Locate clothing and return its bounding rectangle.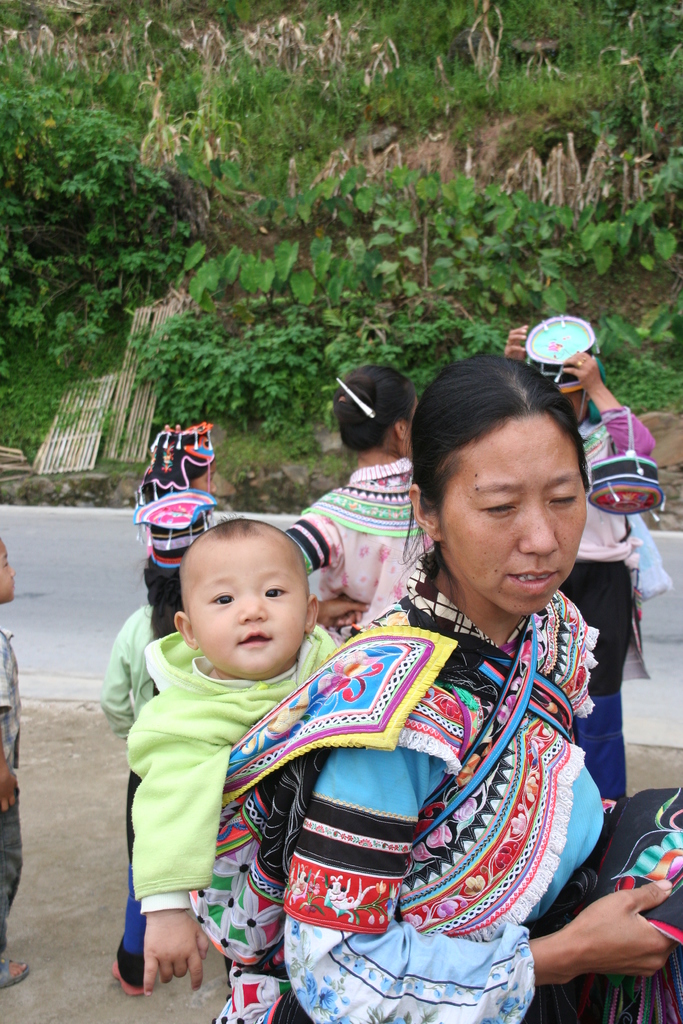
[272, 460, 443, 657].
